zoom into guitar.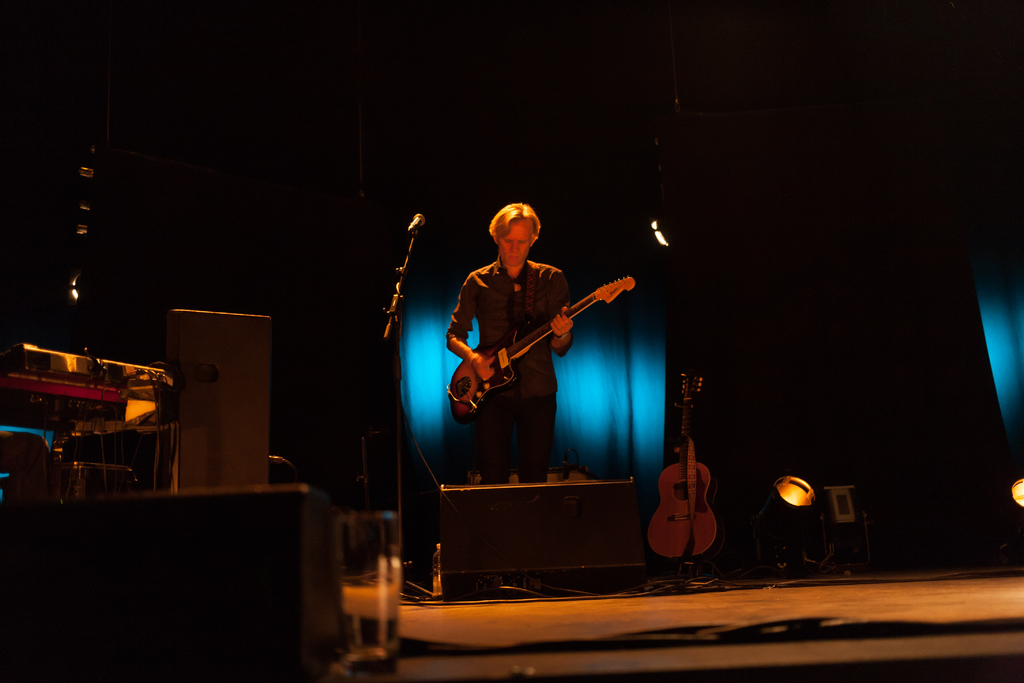
Zoom target: 442 269 628 417.
